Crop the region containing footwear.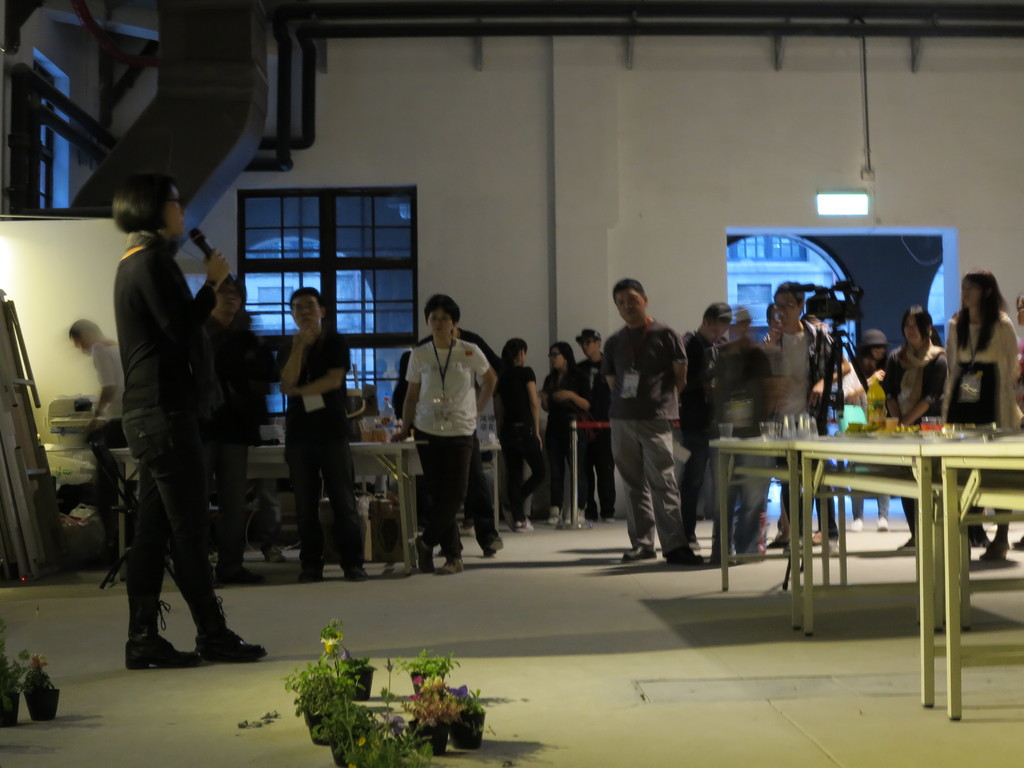
Crop region: [left=436, top=556, right=465, bottom=577].
